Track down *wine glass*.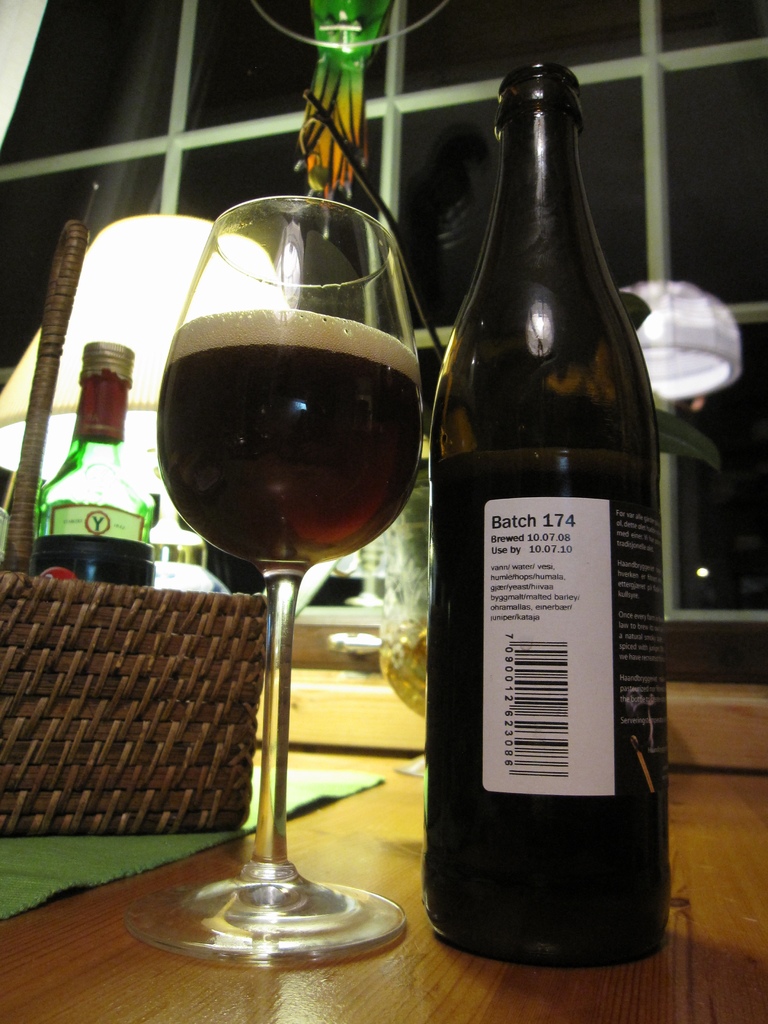
Tracked to 128, 194, 424, 967.
